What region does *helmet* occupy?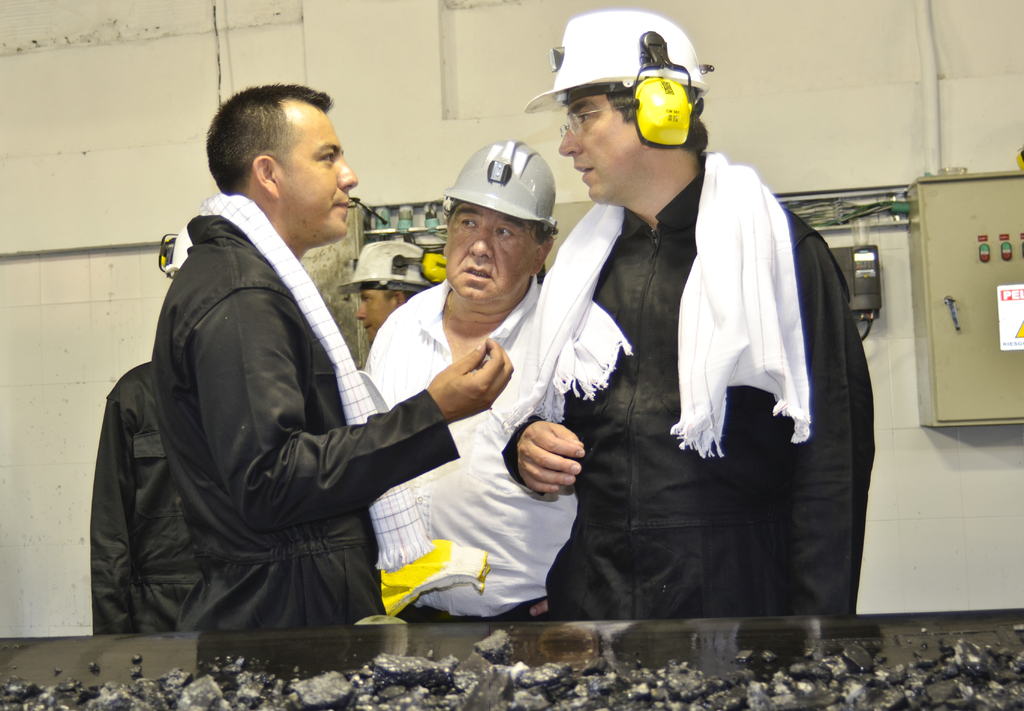
524/9/707/154.
